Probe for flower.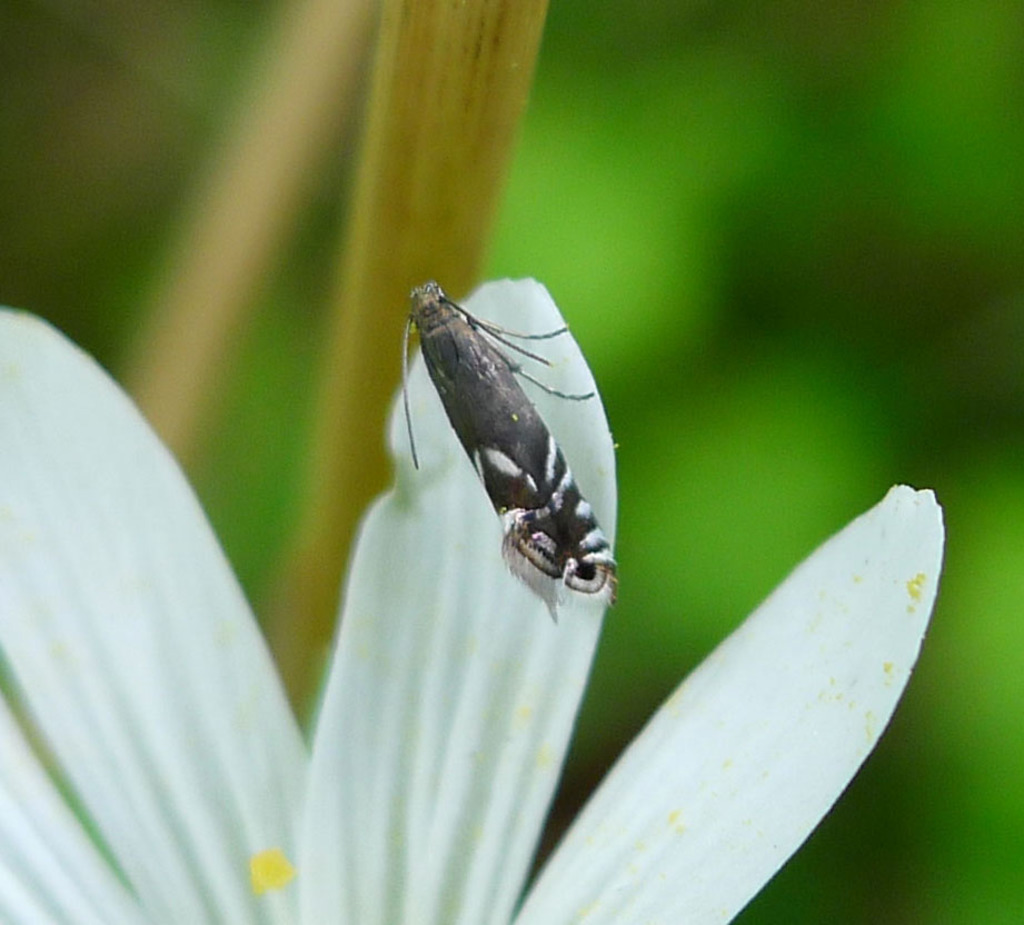
Probe result: x1=109, y1=230, x2=928, y2=924.
